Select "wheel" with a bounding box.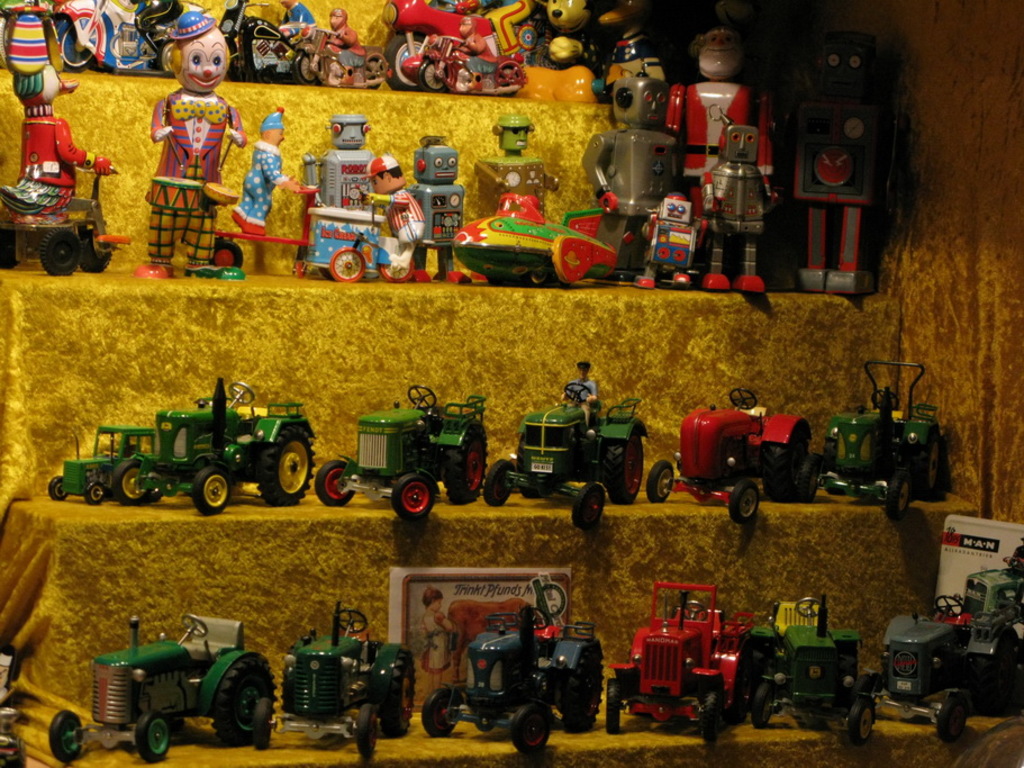
locate(52, 476, 67, 495).
